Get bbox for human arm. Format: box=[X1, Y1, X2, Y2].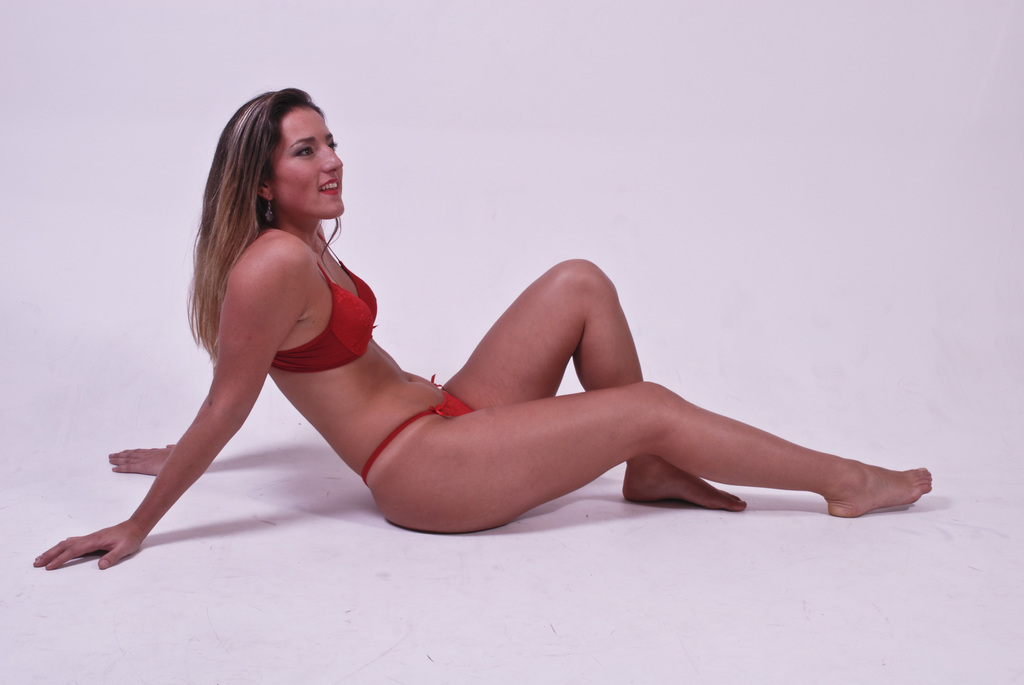
box=[99, 438, 217, 519].
